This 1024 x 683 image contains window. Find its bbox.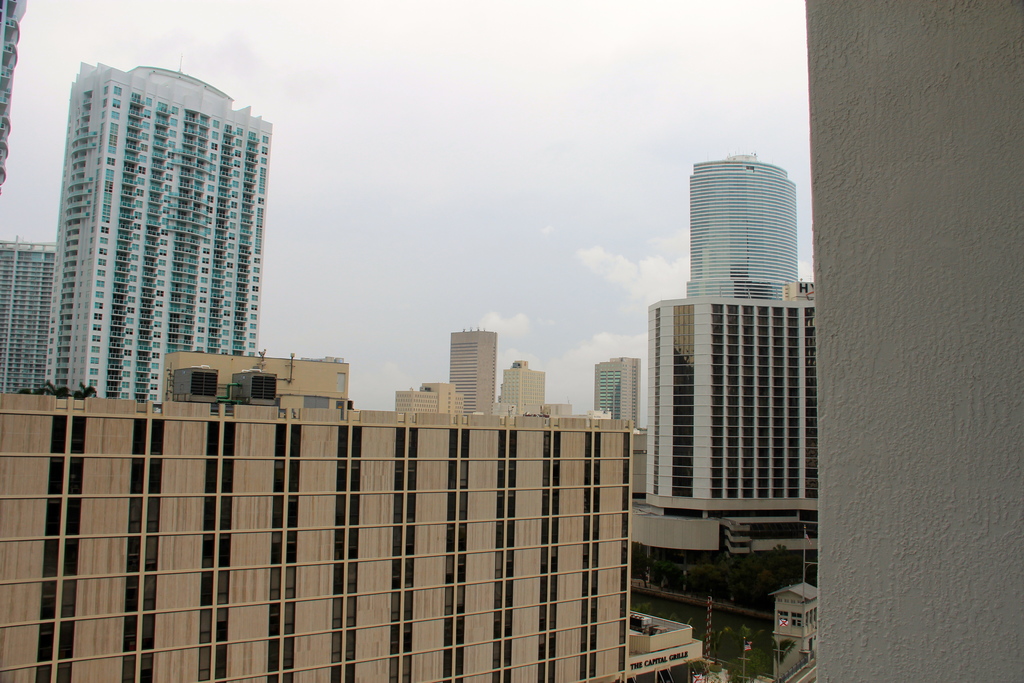
212:141:220:149.
